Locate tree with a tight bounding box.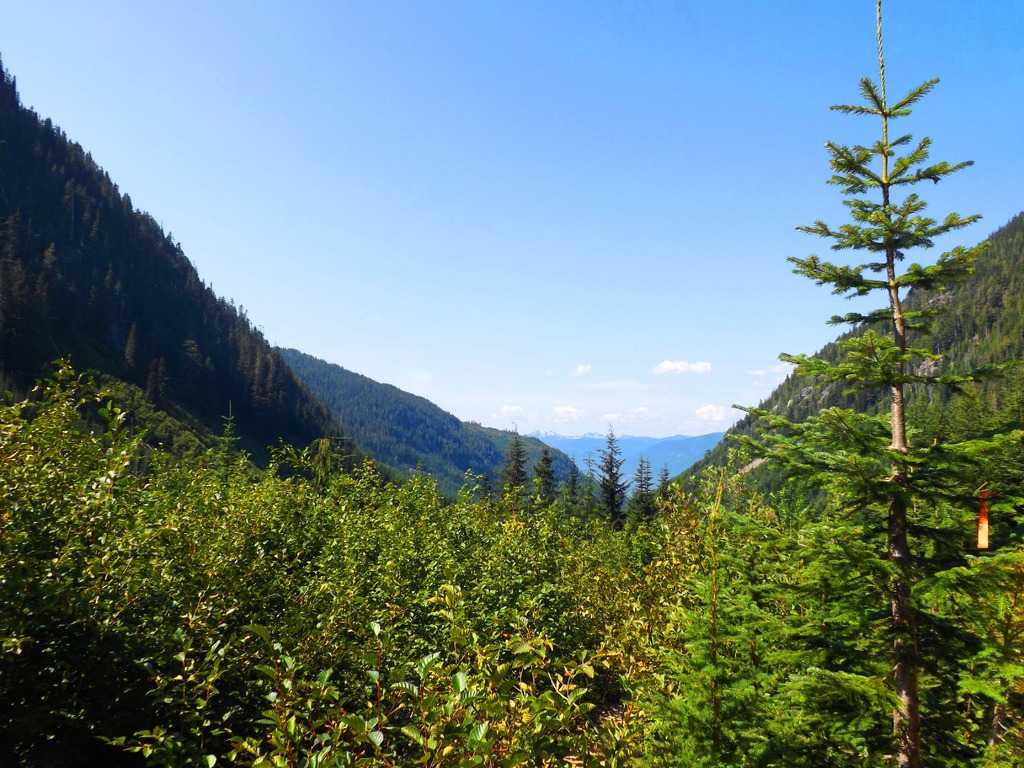
619 454 657 521.
